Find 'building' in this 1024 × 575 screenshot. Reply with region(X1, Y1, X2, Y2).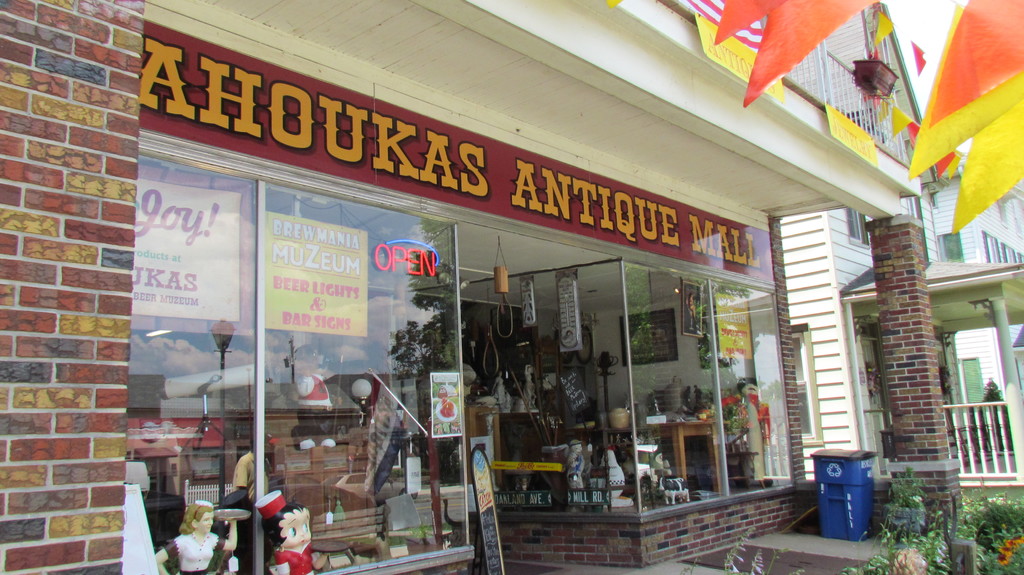
region(779, 0, 1023, 487).
